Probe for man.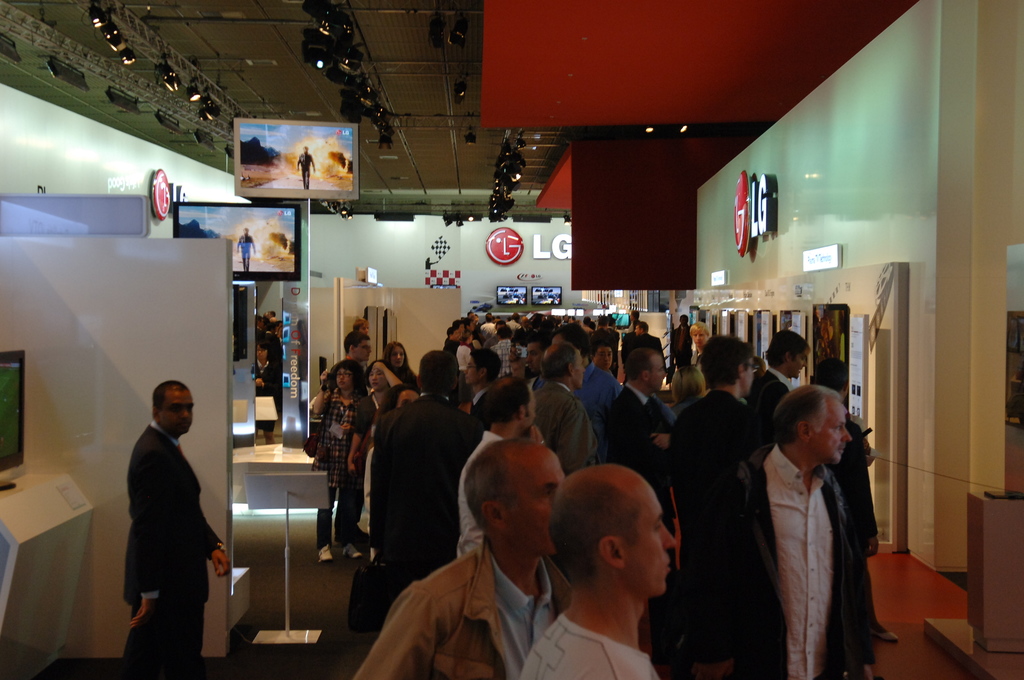
Probe result: 264, 325, 284, 403.
